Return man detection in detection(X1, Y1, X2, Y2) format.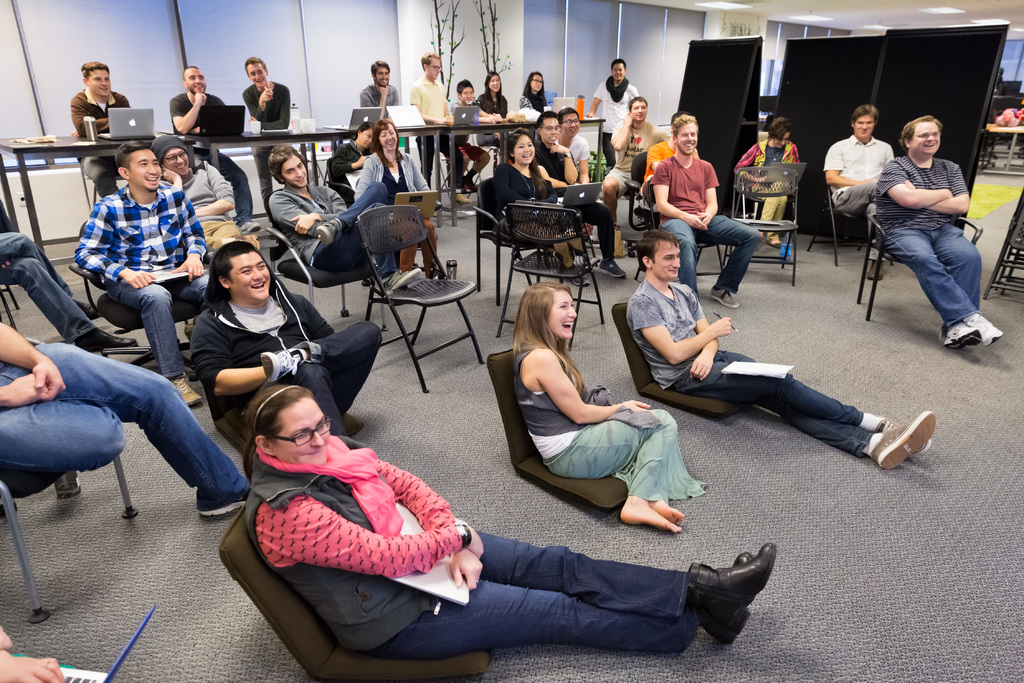
detection(152, 142, 249, 336).
